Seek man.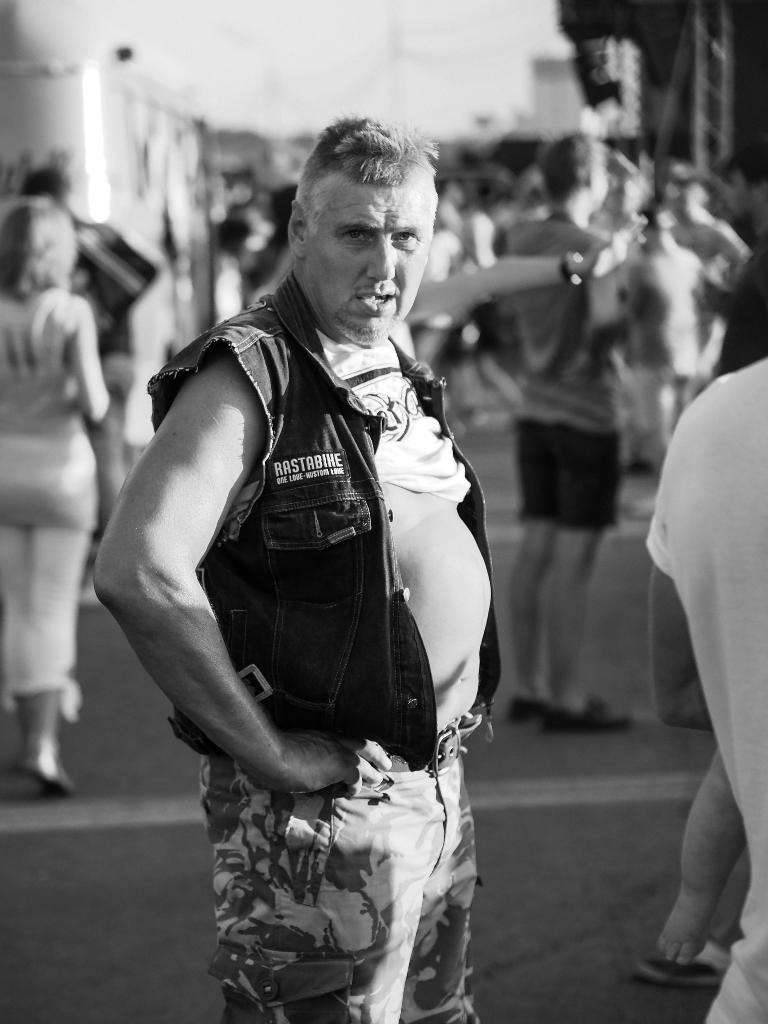
[left=108, top=116, right=539, bottom=1022].
